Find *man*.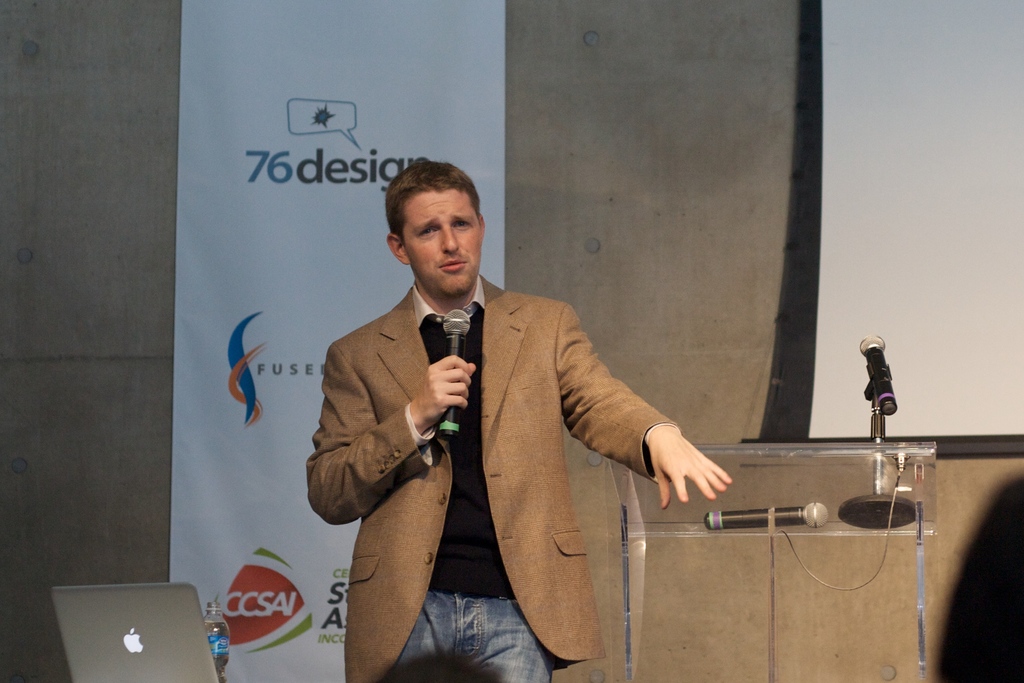
{"x1": 319, "y1": 155, "x2": 724, "y2": 661}.
